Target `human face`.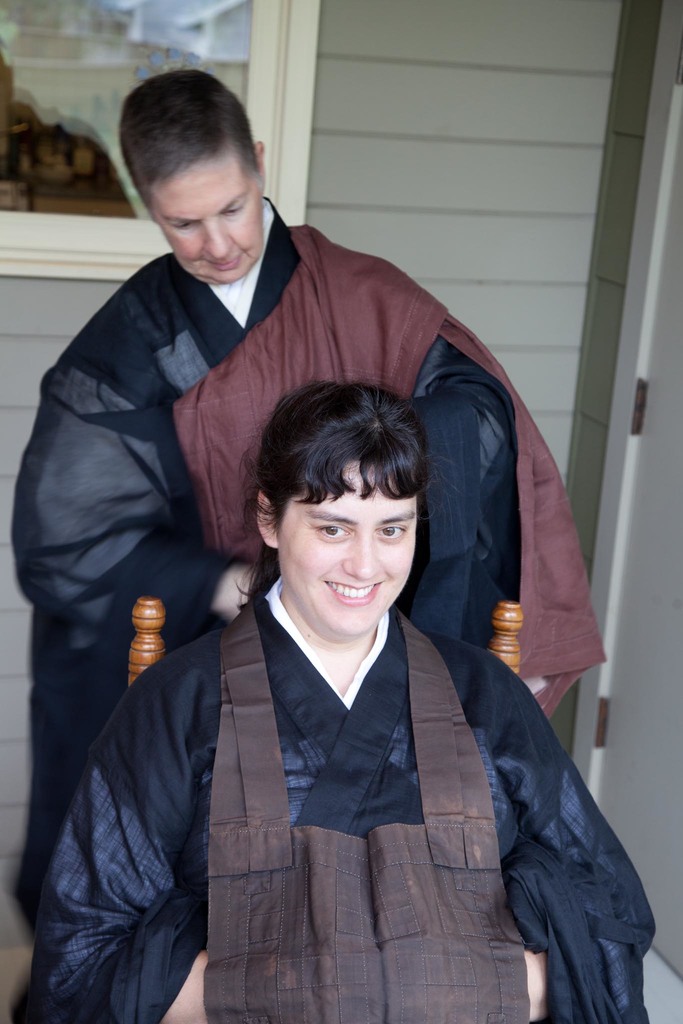
Target region: {"left": 277, "top": 460, "right": 418, "bottom": 643}.
